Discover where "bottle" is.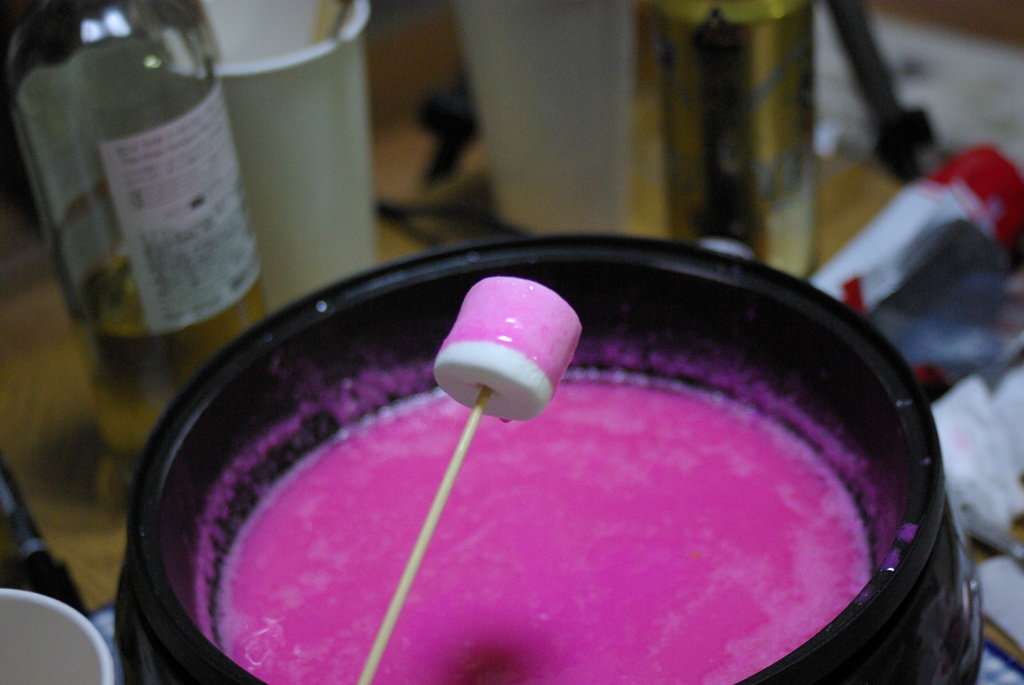
Discovered at select_region(1, 0, 270, 508).
